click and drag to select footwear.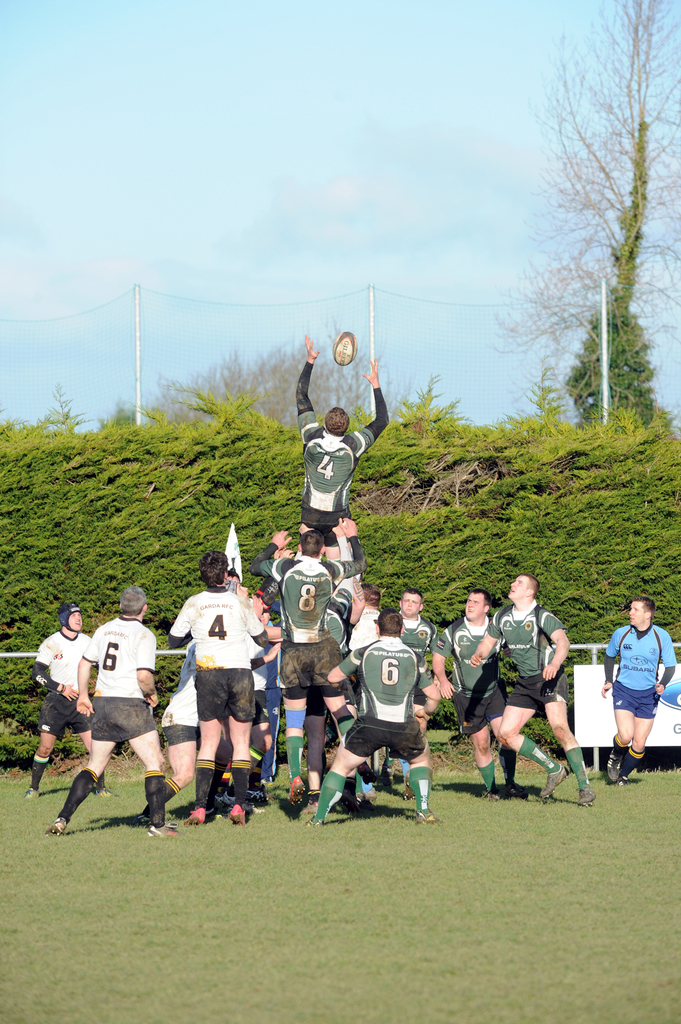
Selection: 307/793/319/804.
